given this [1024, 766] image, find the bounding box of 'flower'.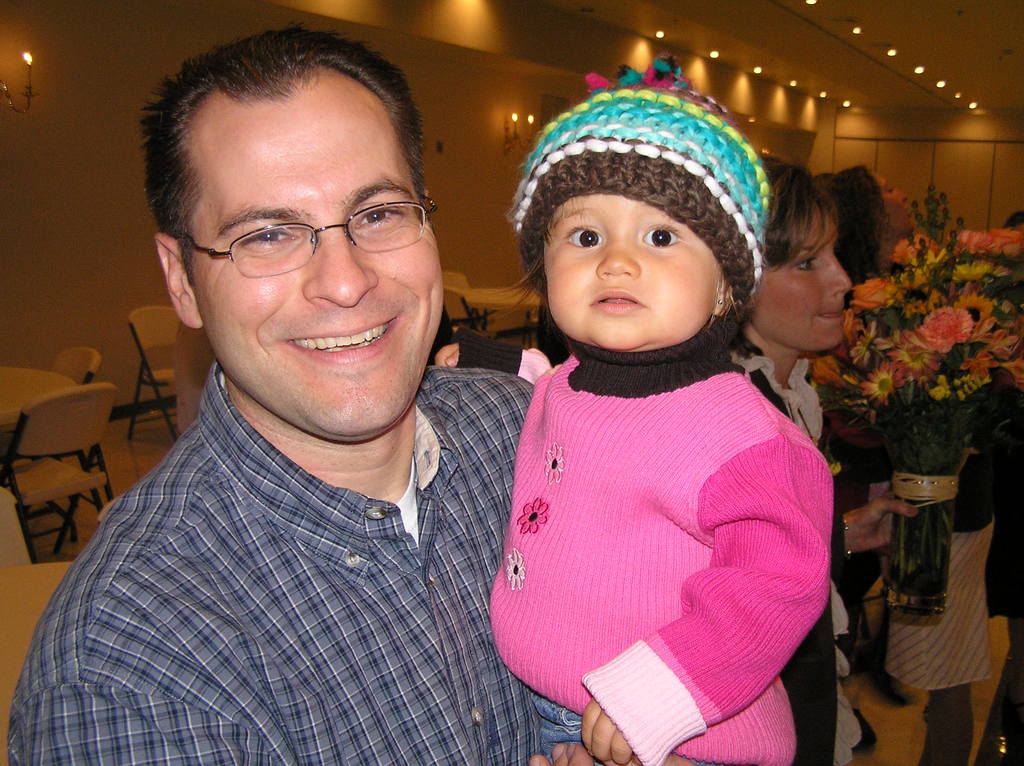
[915, 307, 975, 352].
